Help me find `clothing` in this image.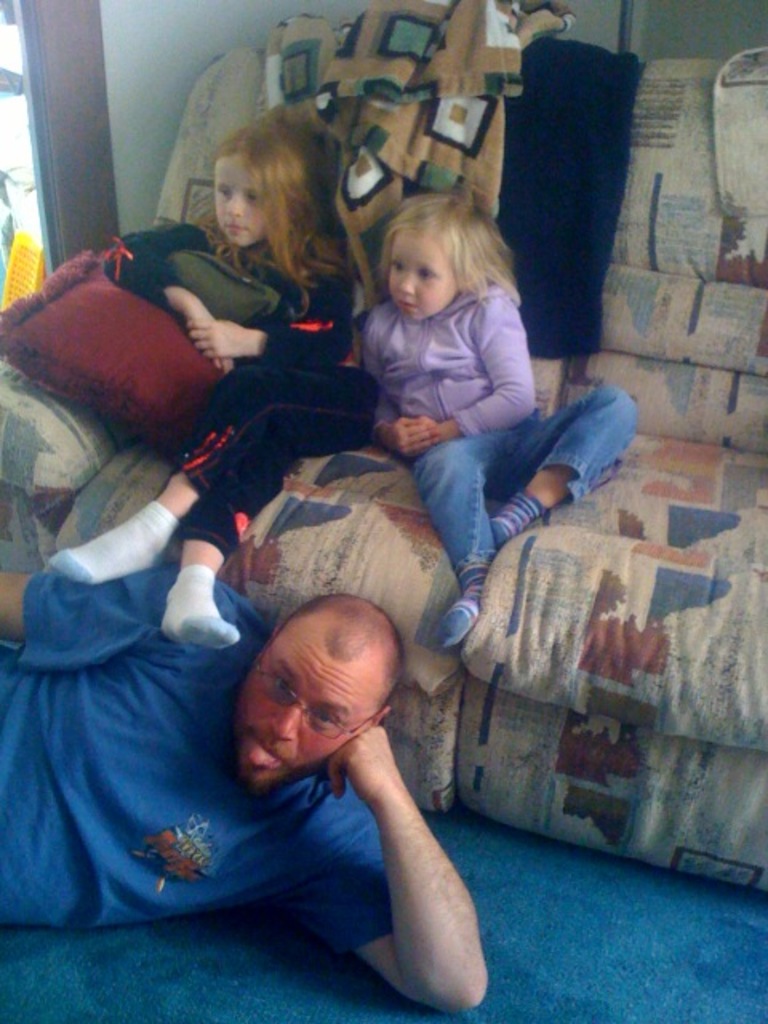
Found it: l=102, t=214, r=389, b=566.
